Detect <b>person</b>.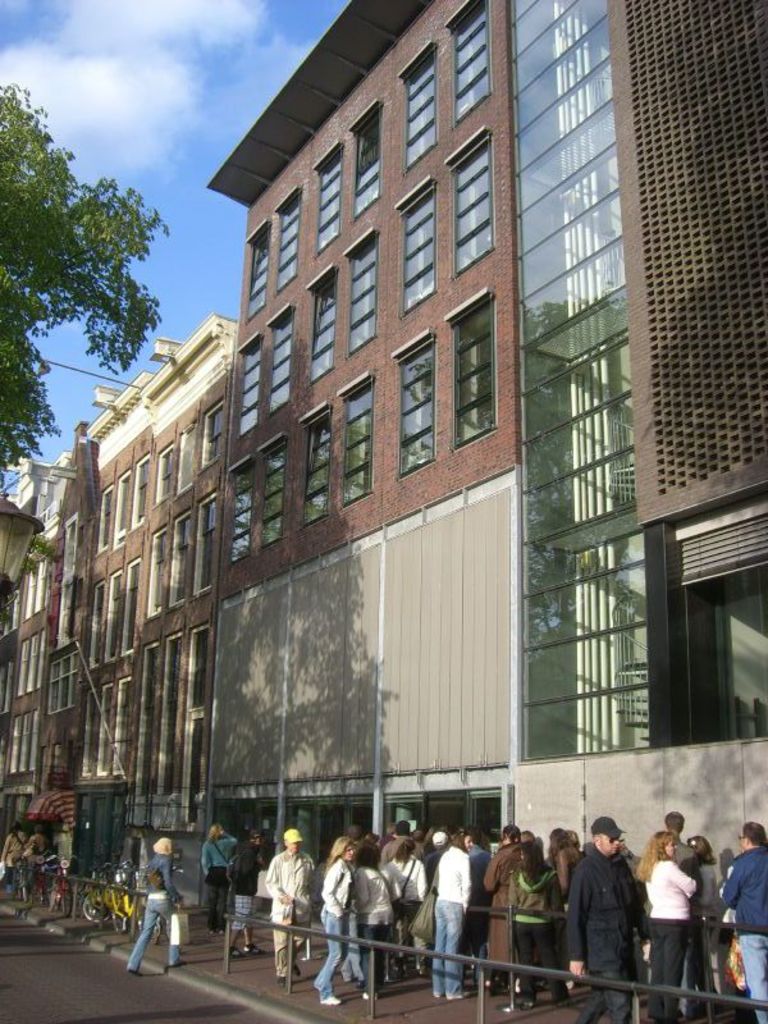
Detected at locate(124, 840, 196, 983).
